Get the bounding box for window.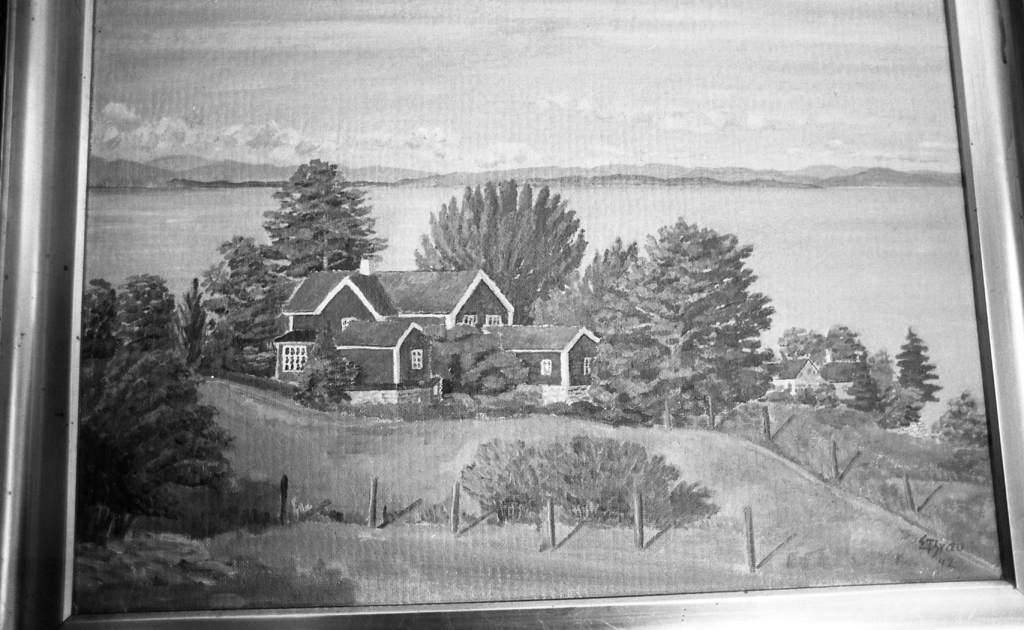
BBox(464, 313, 475, 327).
